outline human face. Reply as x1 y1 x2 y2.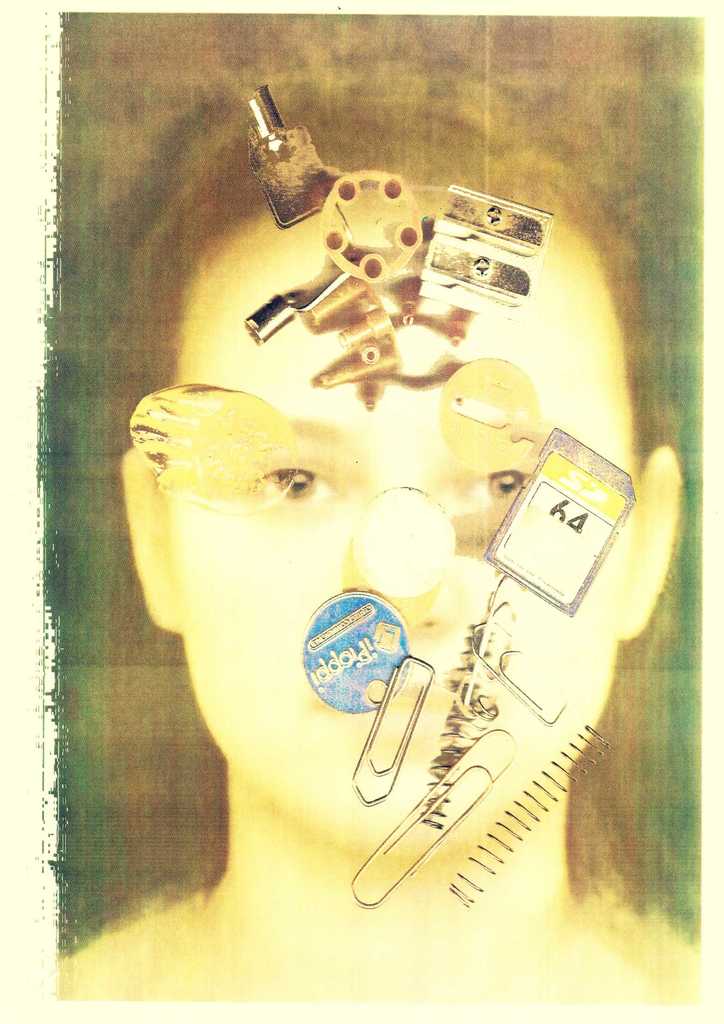
157 216 636 847.
